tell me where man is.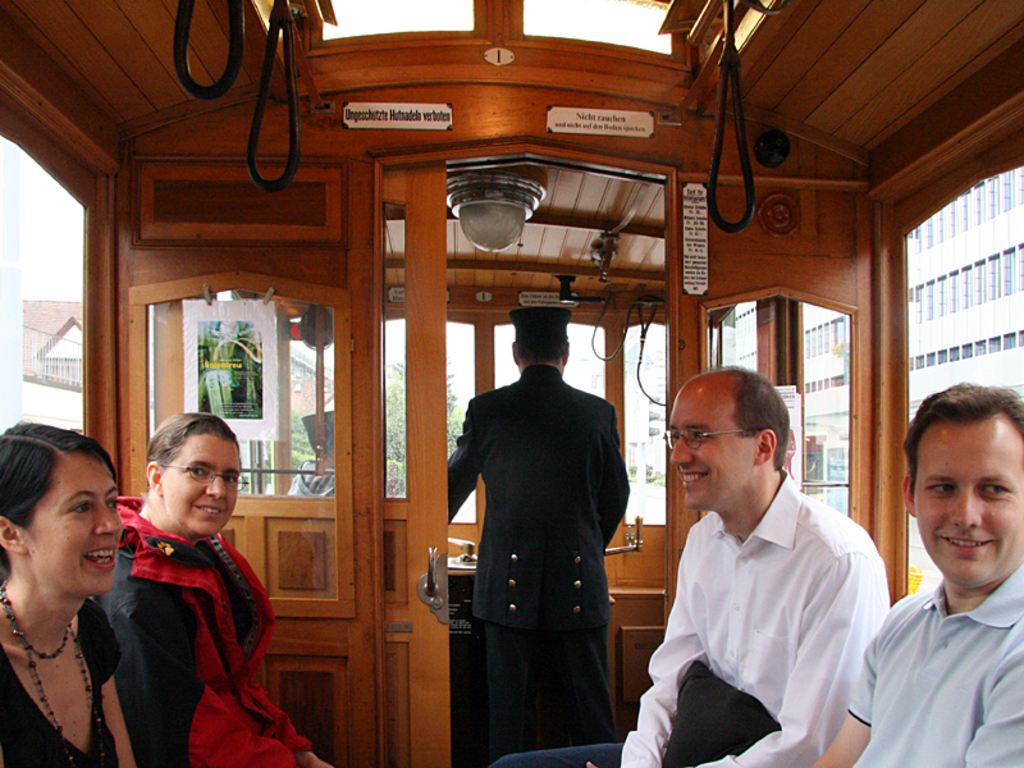
man is at locate(854, 402, 1023, 763).
